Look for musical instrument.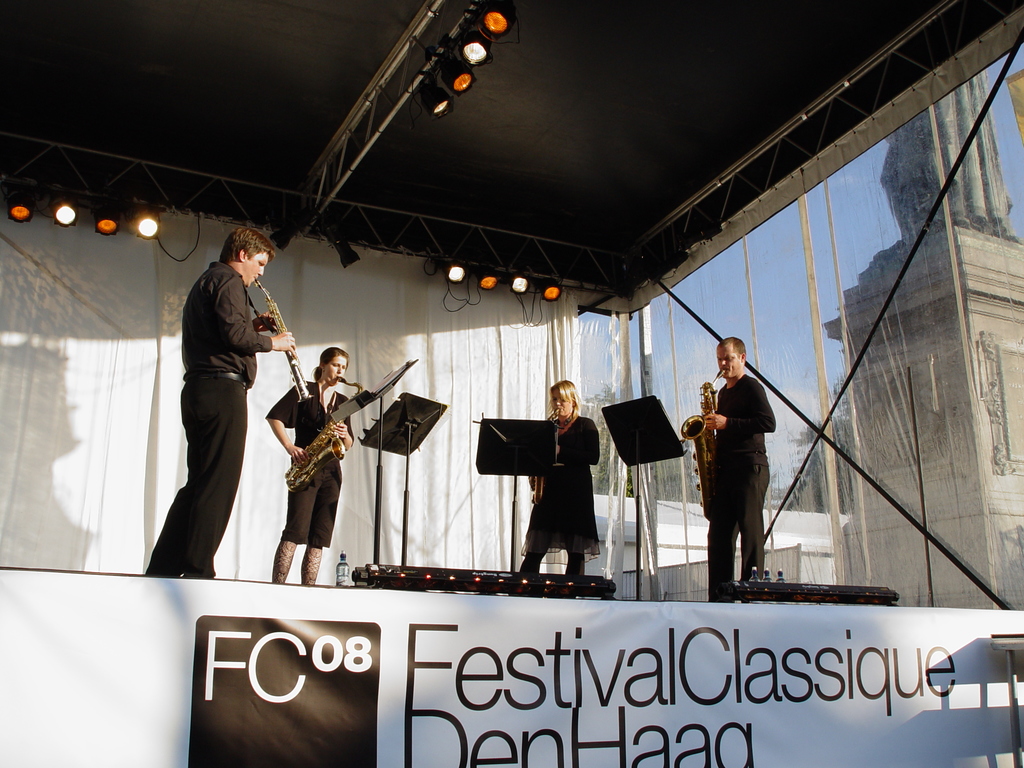
Found: detection(260, 279, 308, 403).
